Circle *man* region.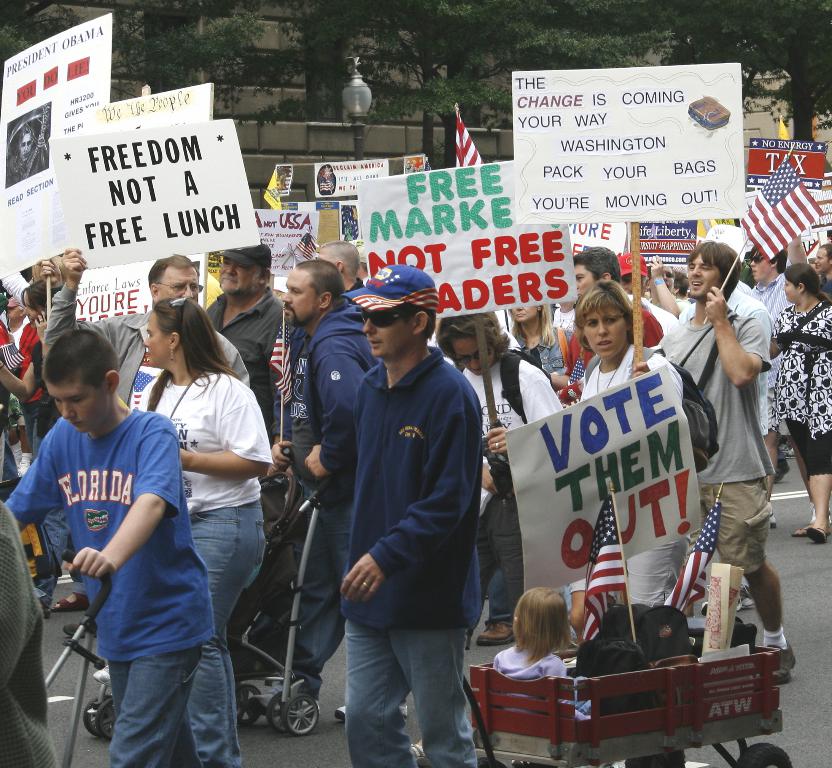
Region: 0, 334, 207, 767.
